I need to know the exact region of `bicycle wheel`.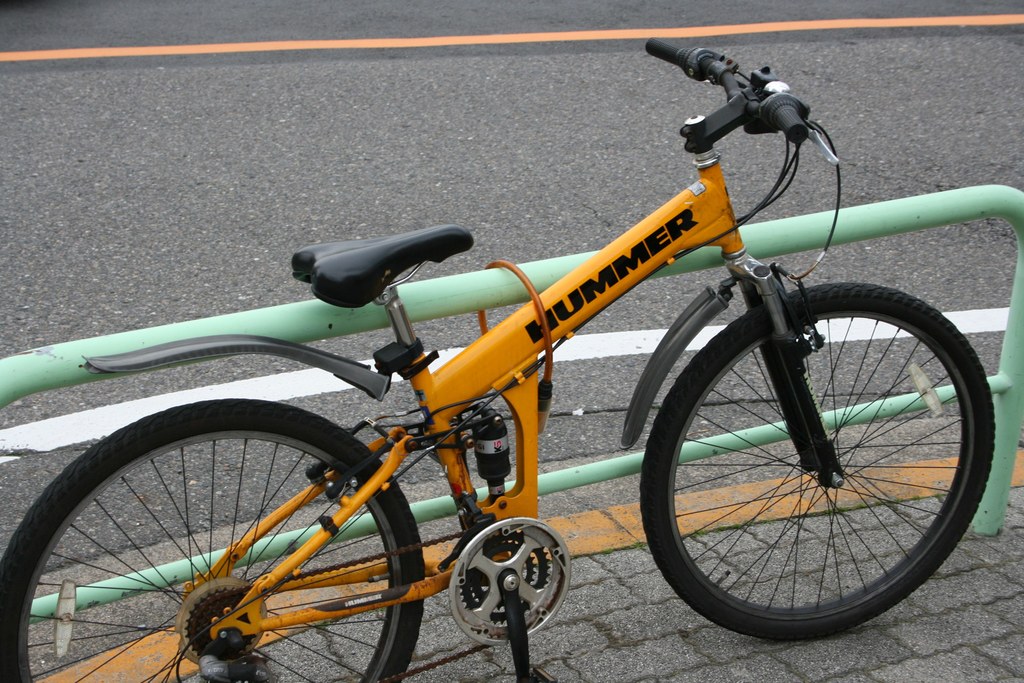
Region: x1=636 y1=276 x2=1005 y2=647.
